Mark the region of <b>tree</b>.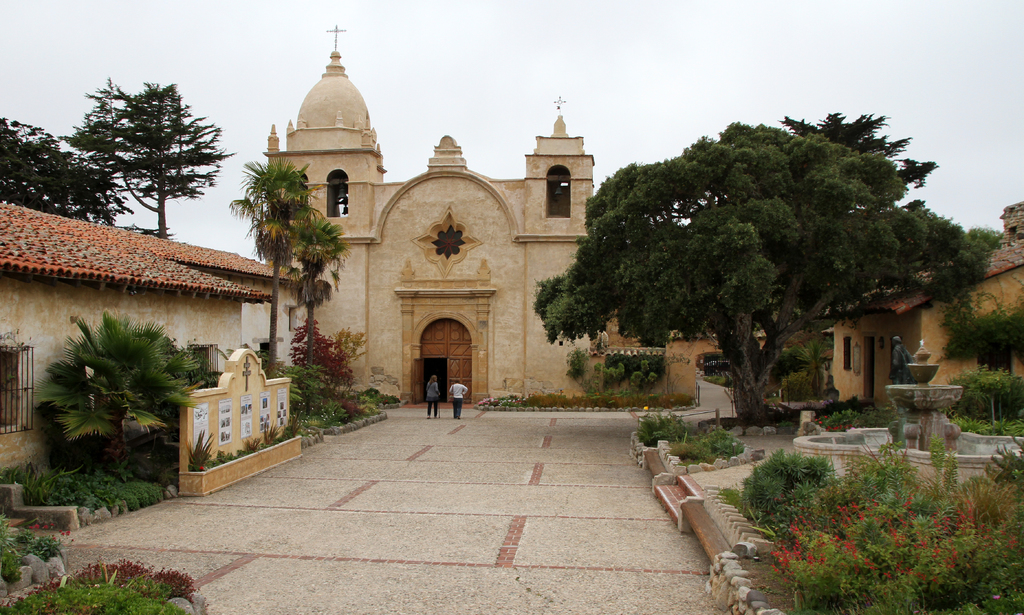
Region: detection(234, 152, 322, 371).
